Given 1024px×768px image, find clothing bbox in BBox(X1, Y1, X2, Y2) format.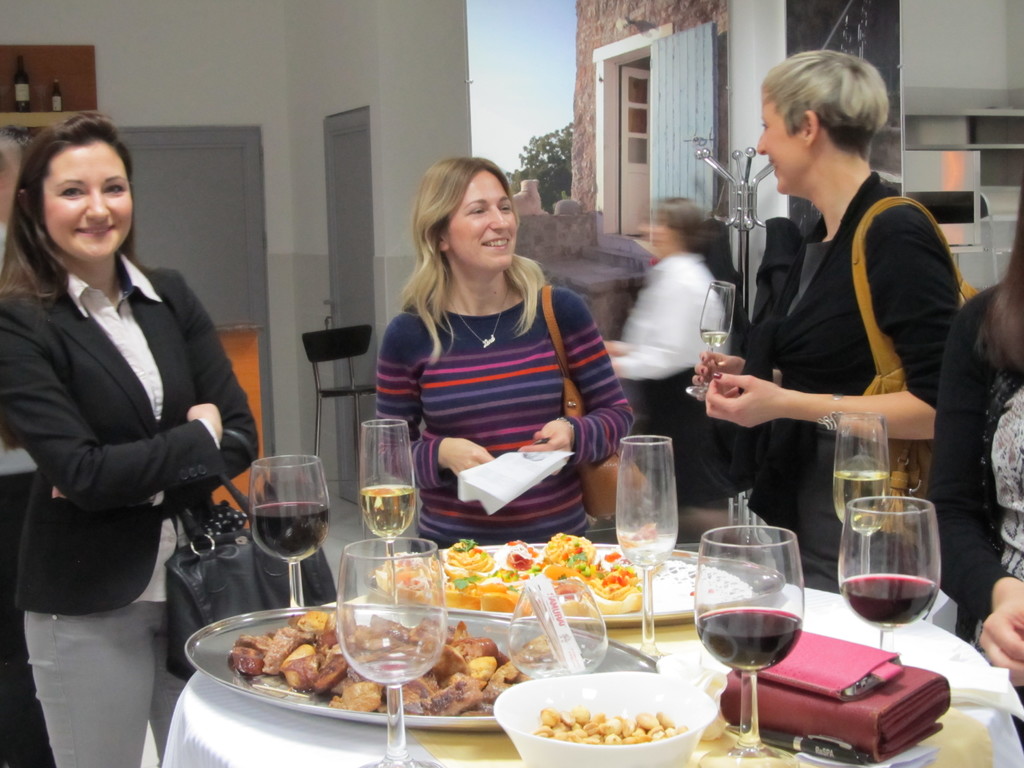
BBox(15, 168, 241, 719).
